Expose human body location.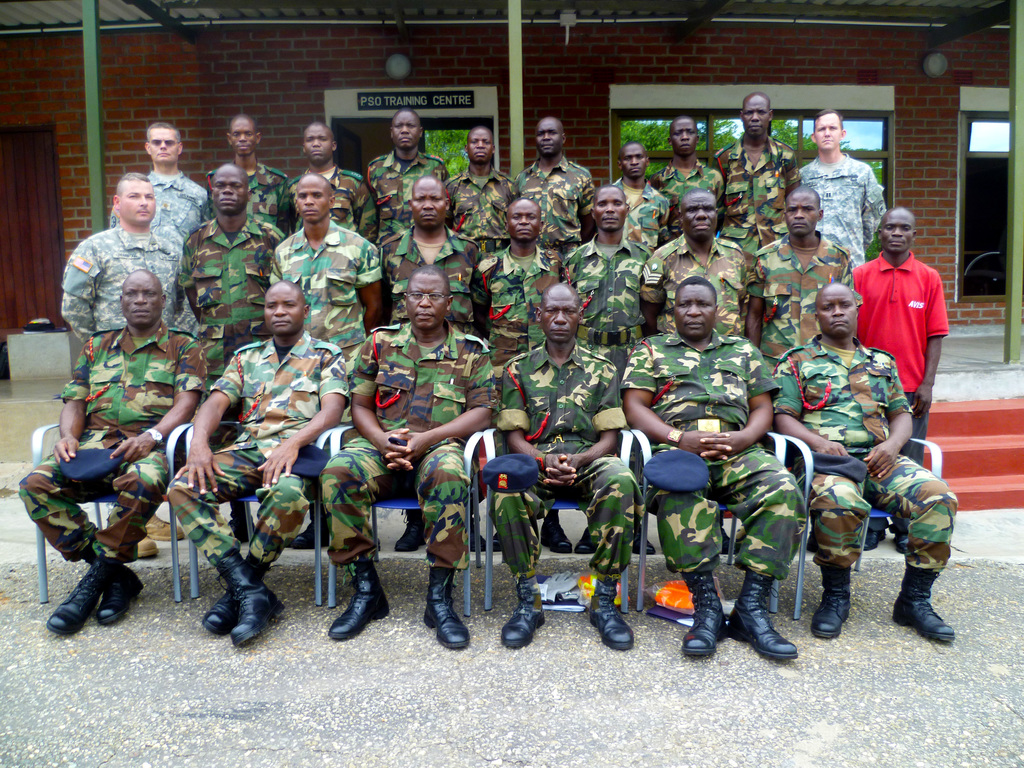
Exposed at l=106, t=121, r=216, b=265.
